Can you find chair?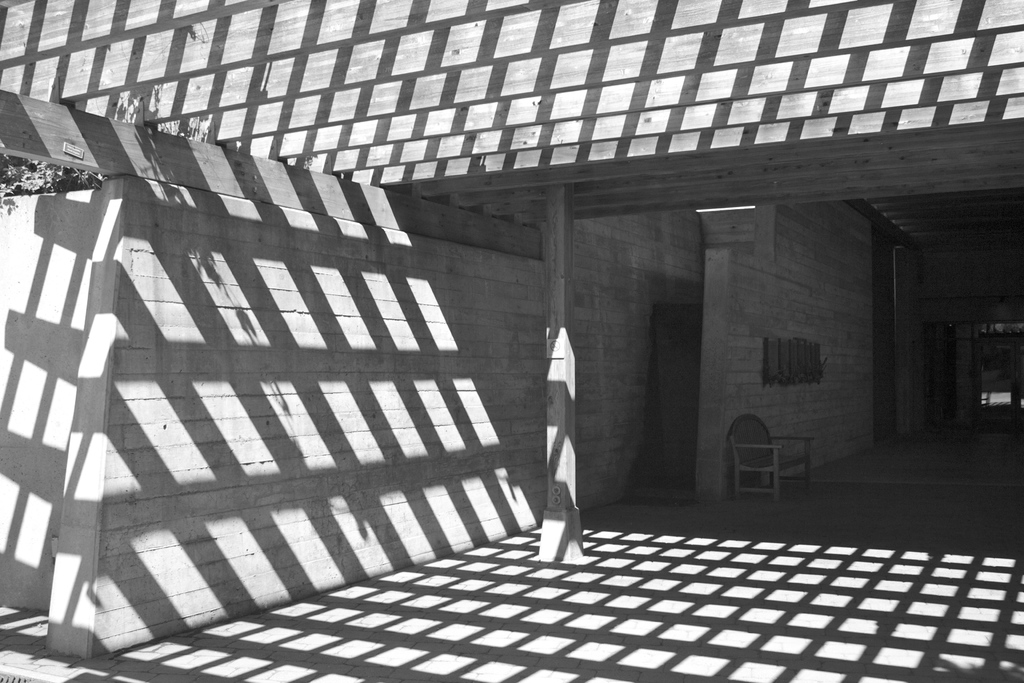
Yes, bounding box: <box>725,412,812,497</box>.
